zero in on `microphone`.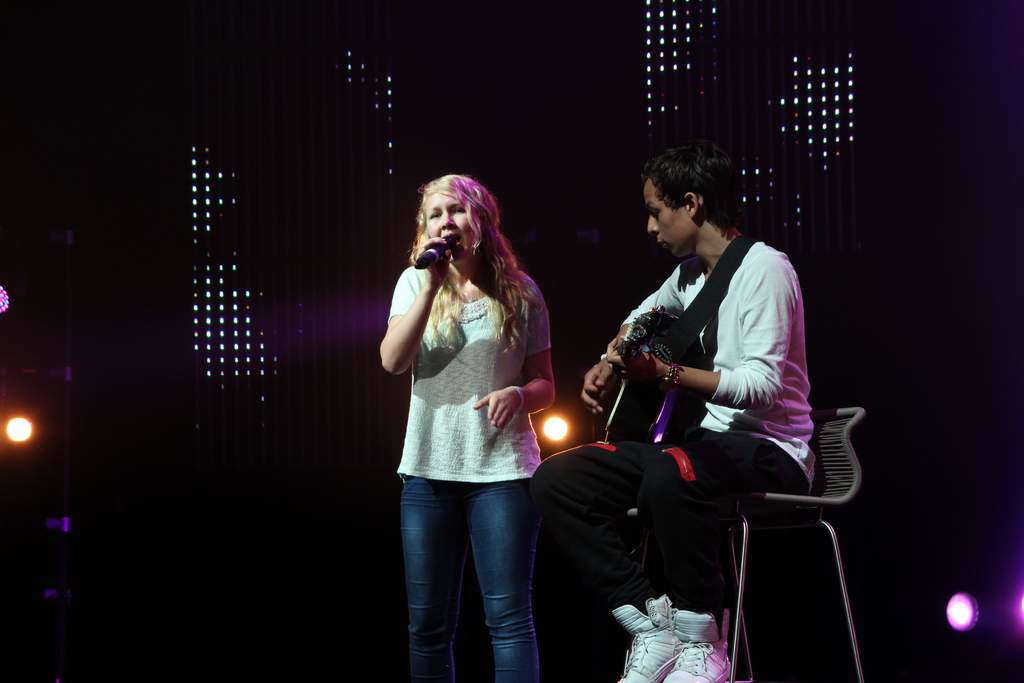
Zeroed in: locate(408, 232, 459, 273).
